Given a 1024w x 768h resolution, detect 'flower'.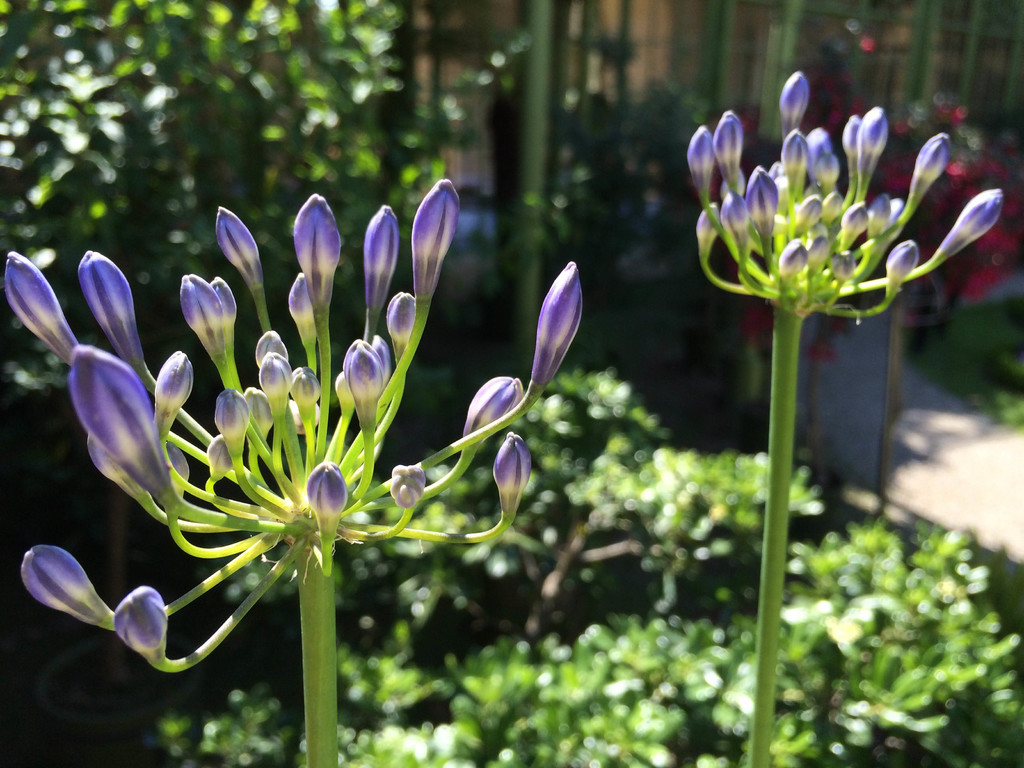
(528, 261, 588, 386).
